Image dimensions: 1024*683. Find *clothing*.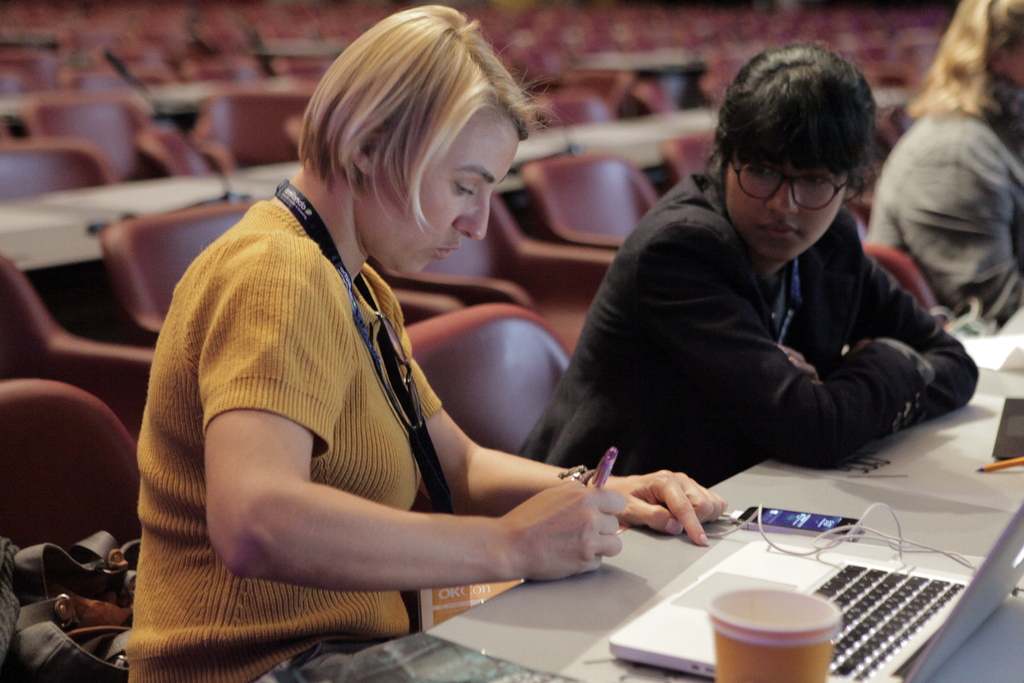
l=537, t=119, r=973, b=500.
